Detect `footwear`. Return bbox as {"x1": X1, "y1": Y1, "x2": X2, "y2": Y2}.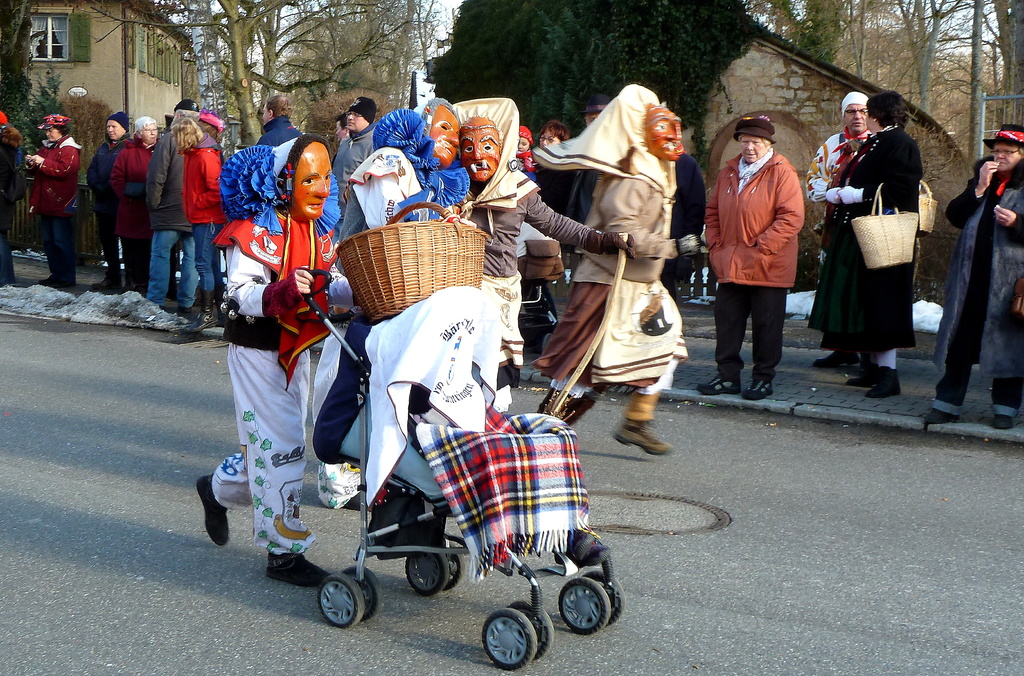
{"x1": 999, "y1": 411, "x2": 1013, "y2": 427}.
